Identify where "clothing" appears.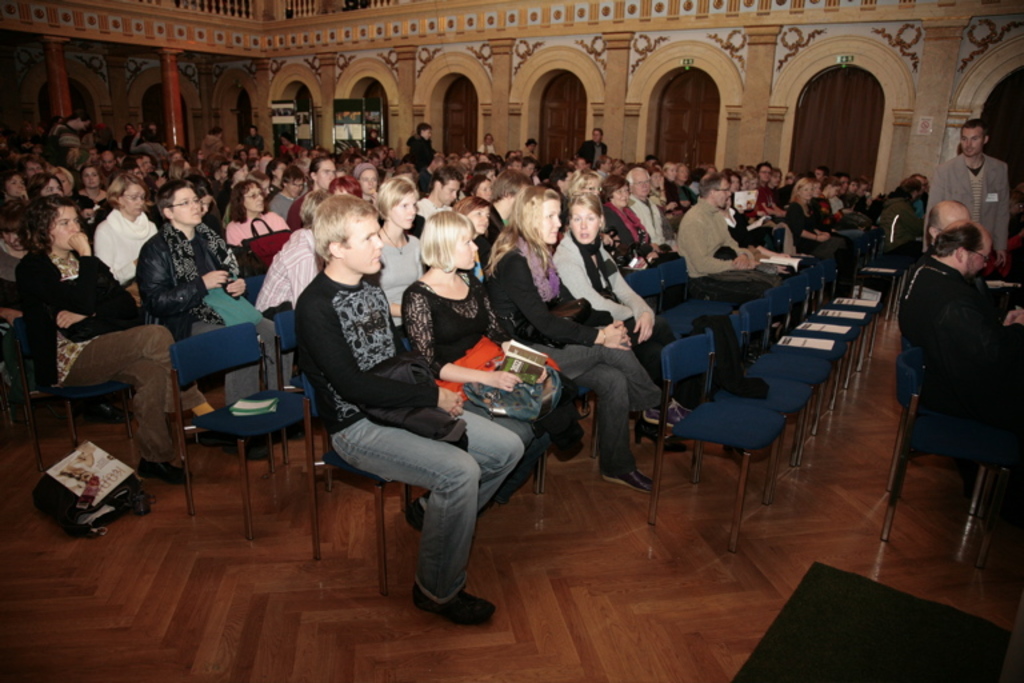
Appears at (897,255,1023,466).
